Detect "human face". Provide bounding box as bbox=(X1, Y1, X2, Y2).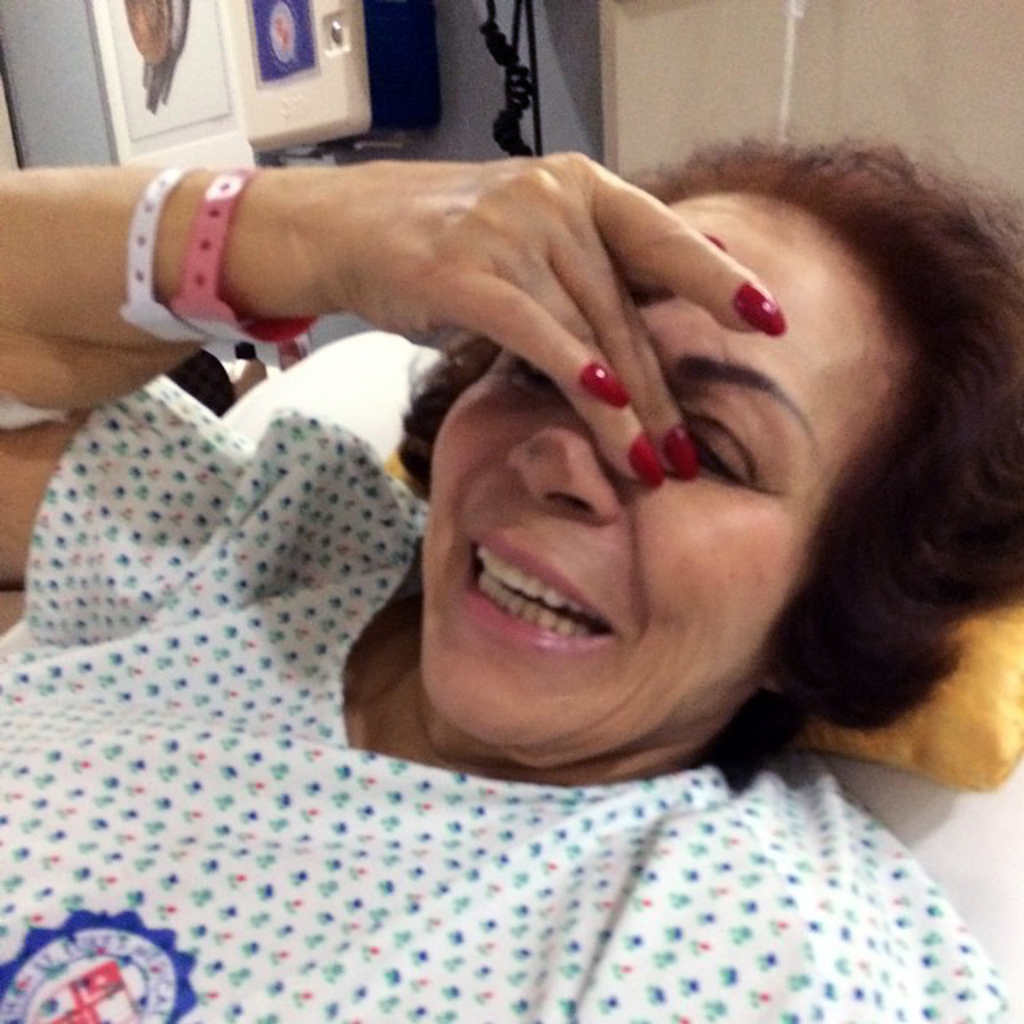
bbox=(422, 195, 902, 742).
